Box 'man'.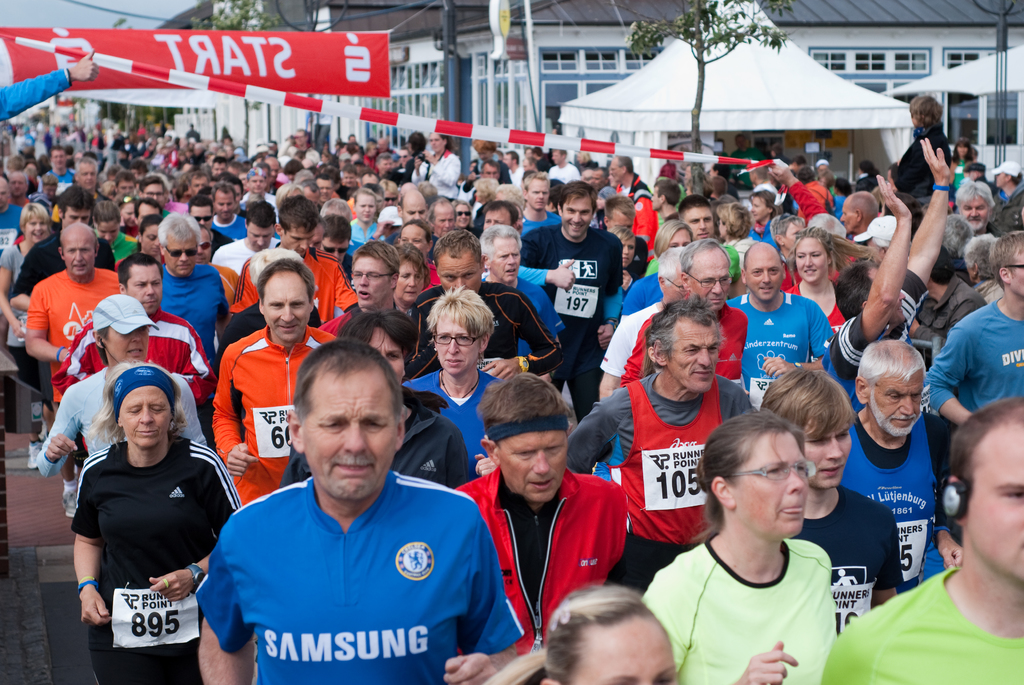
bbox(207, 179, 248, 241).
